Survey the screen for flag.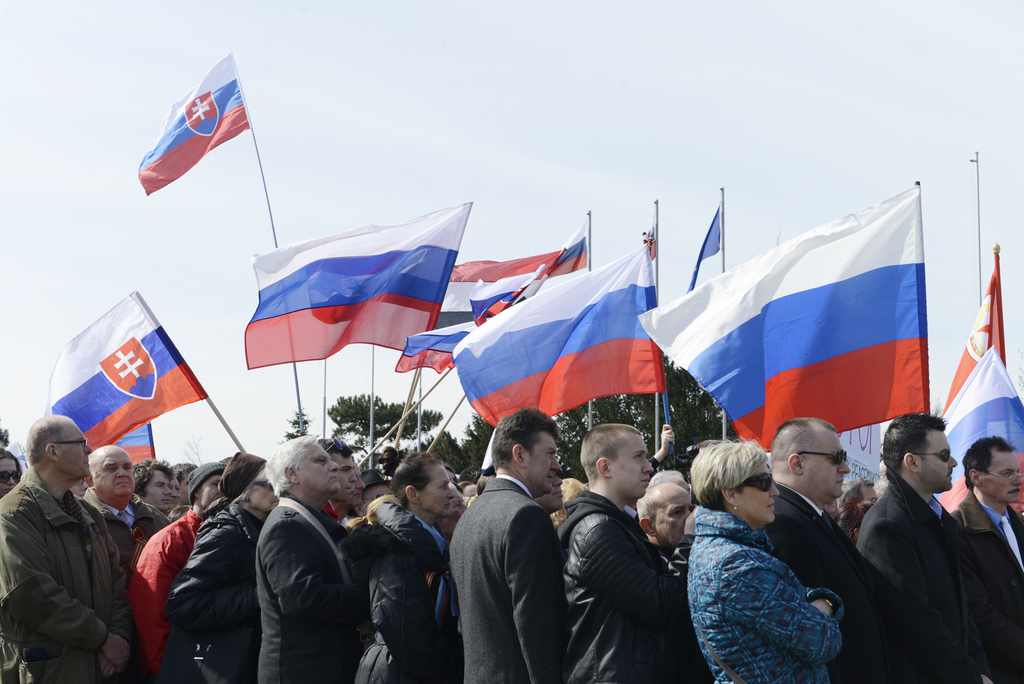
Survey found: region(41, 286, 212, 463).
